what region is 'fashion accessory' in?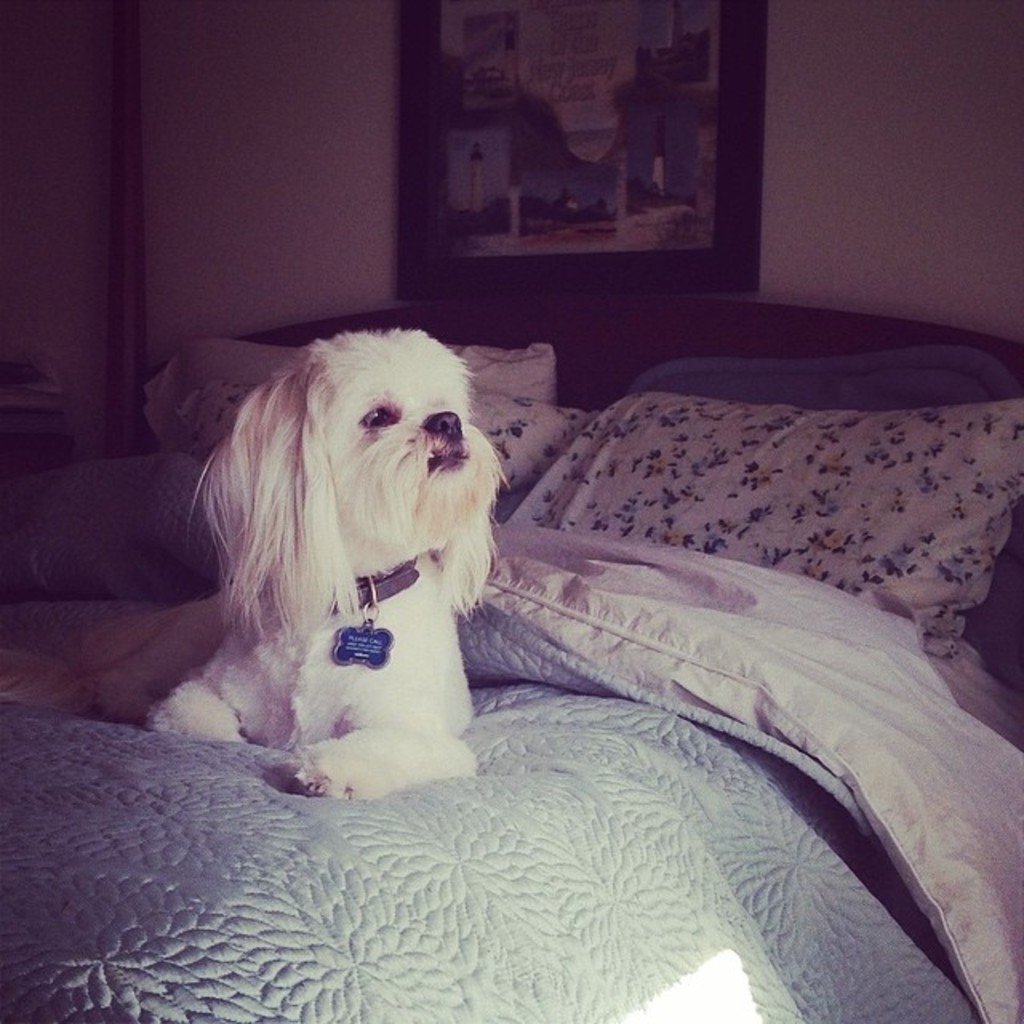
[318,538,422,666].
